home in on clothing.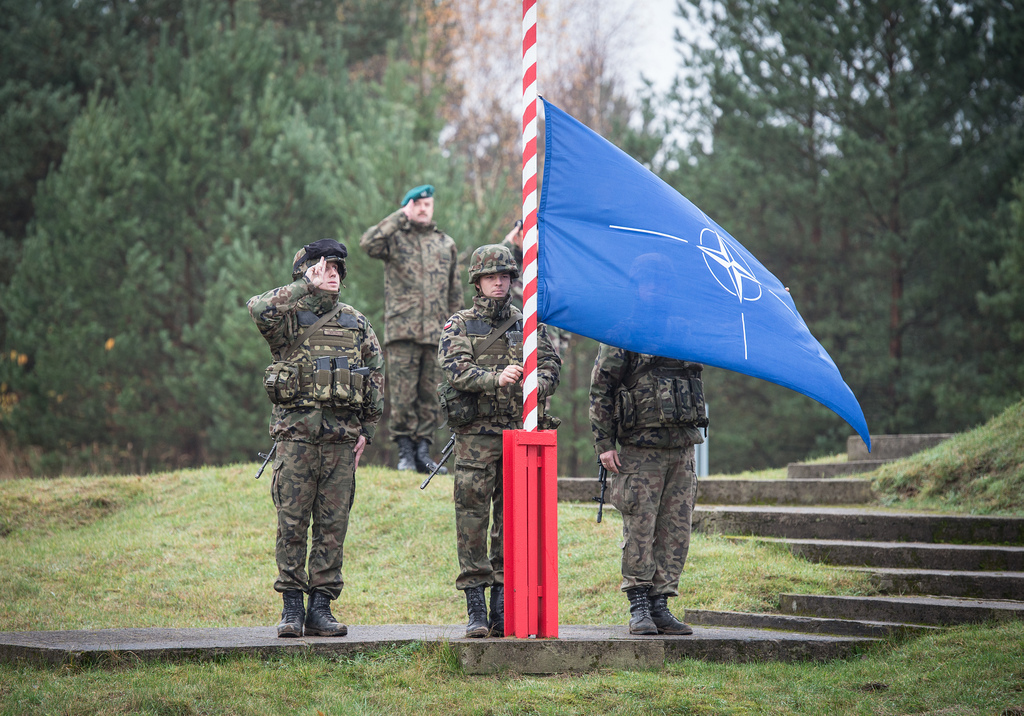
Homed in at (442,292,563,592).
